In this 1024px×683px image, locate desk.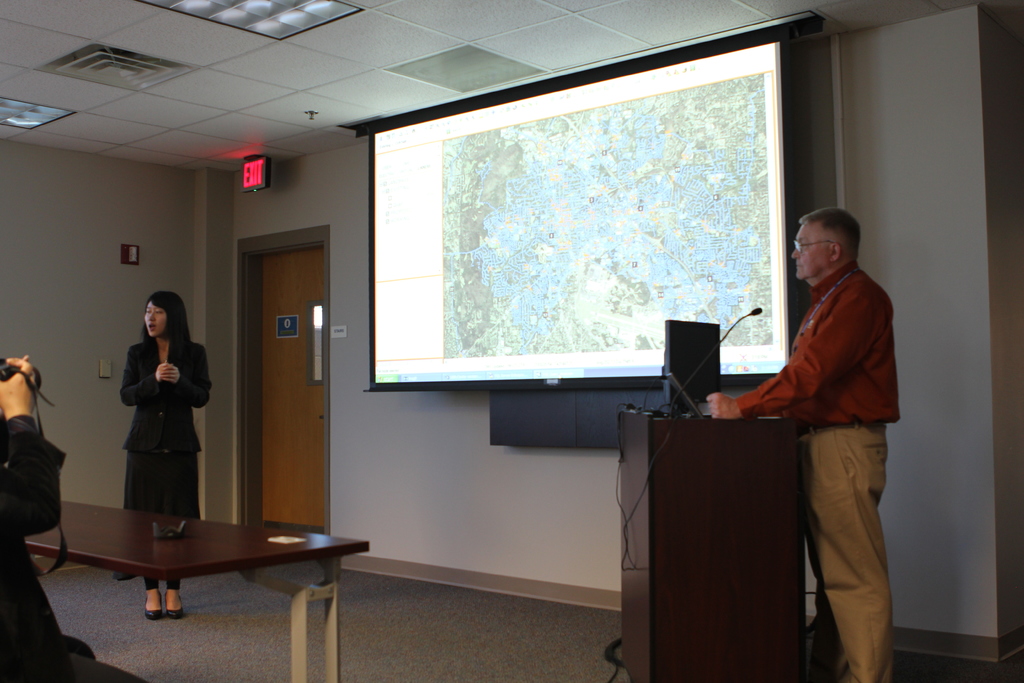
Bounding box: box(57, 481, 385, 670).
